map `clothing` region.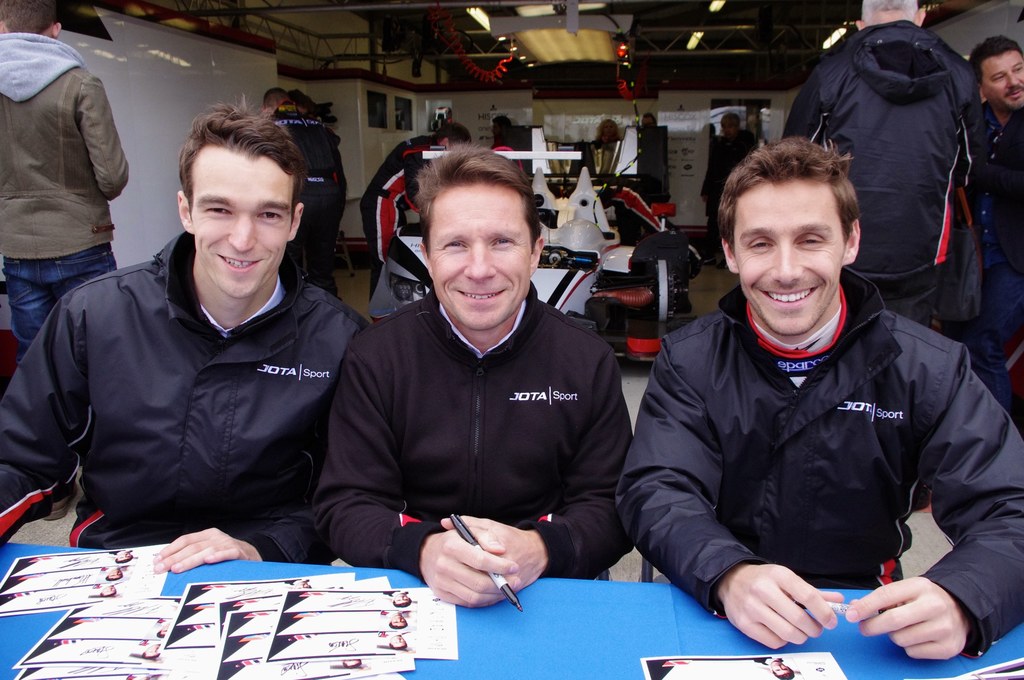
Mapped to box=[0, 30, 130, 353].
